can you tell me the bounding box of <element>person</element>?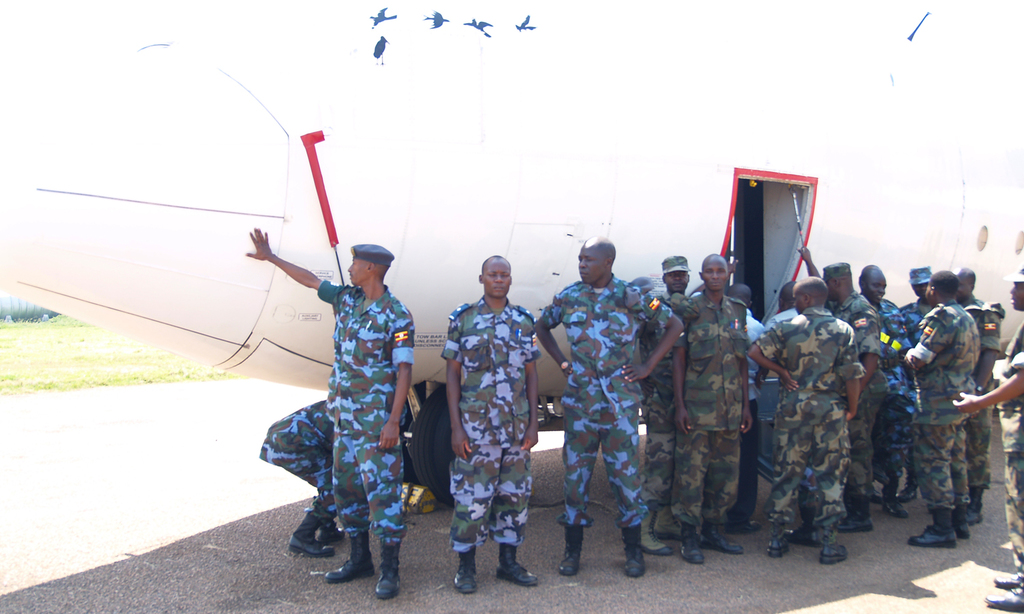
951, 266, 1023, 610.
